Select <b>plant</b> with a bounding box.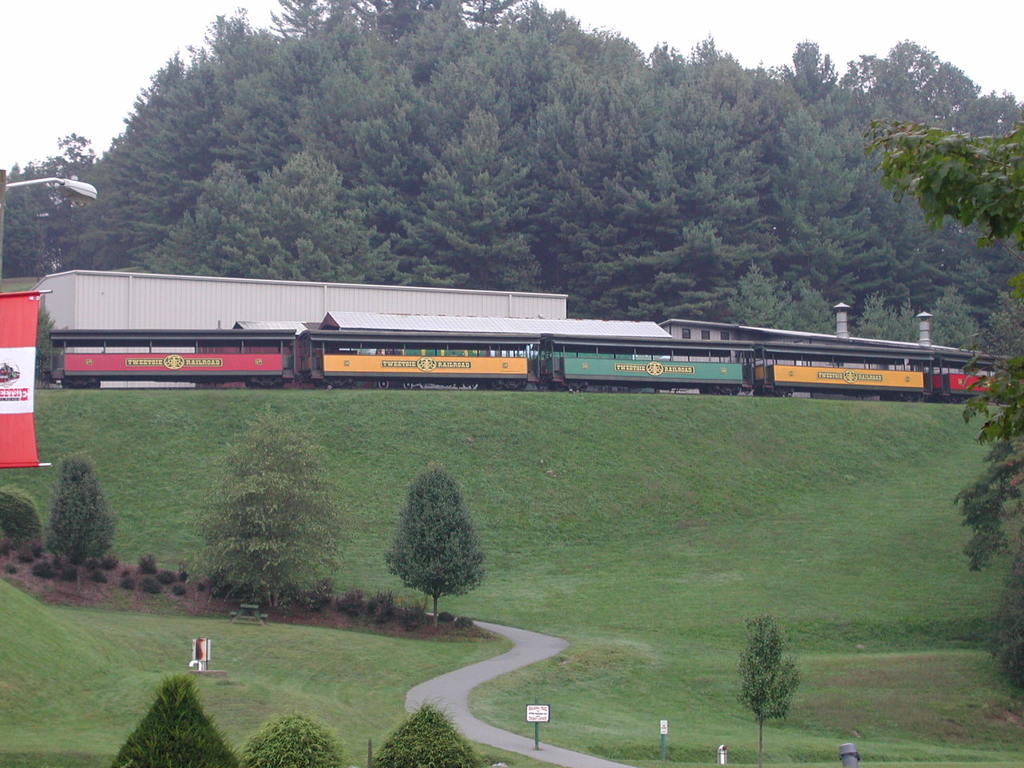
{"x1": 336, "y1": 588, "x2": 374, "y2": 622}.
